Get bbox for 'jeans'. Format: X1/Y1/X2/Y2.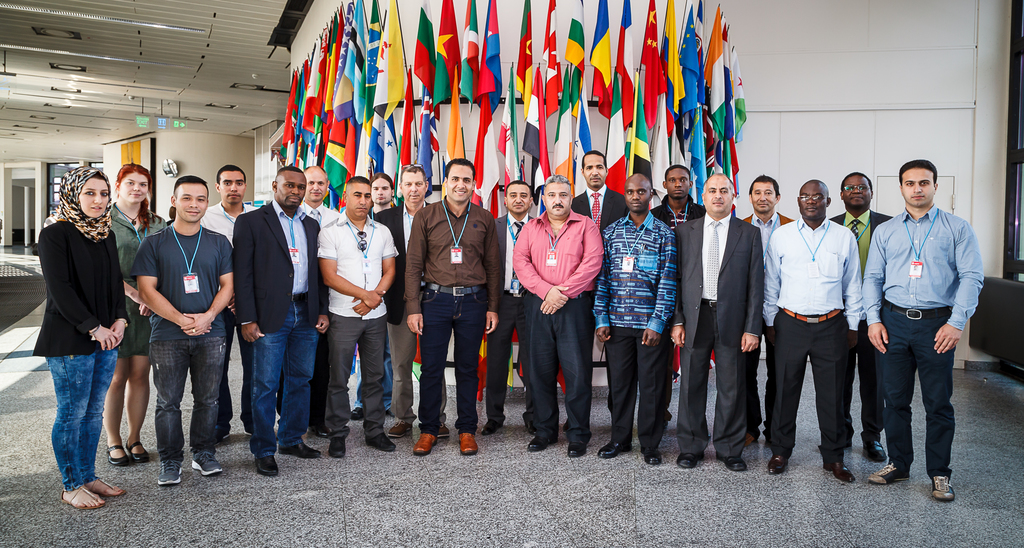
249/296/317/449.
